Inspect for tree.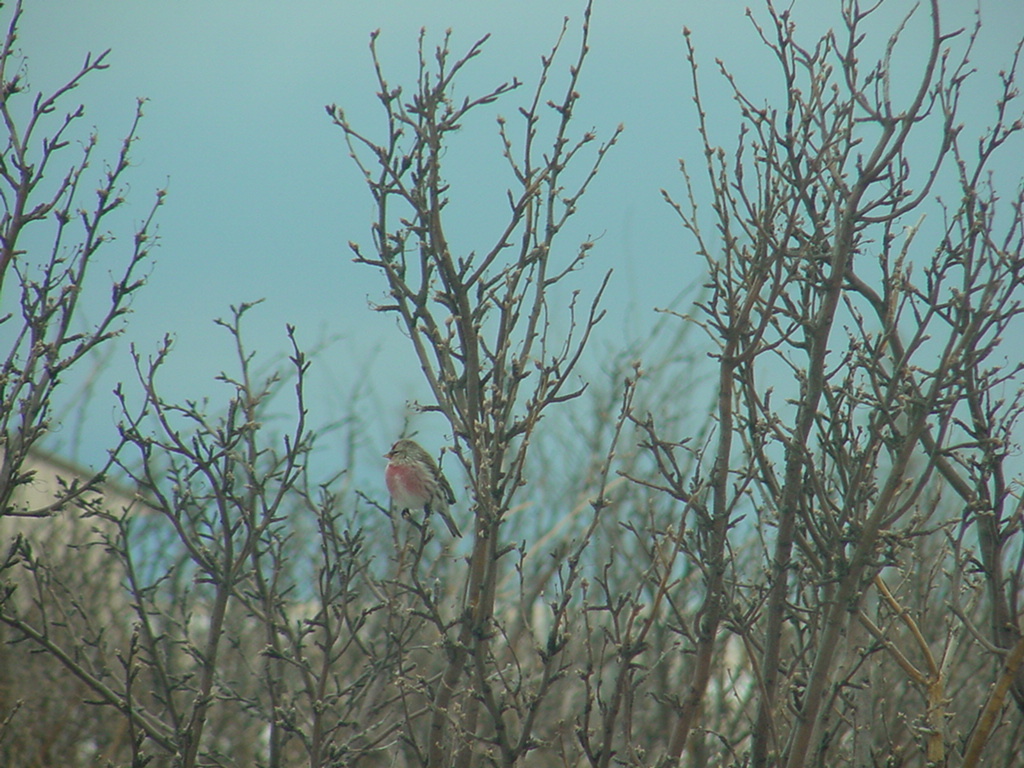
Inspection: 0, 0, 195, 767.
